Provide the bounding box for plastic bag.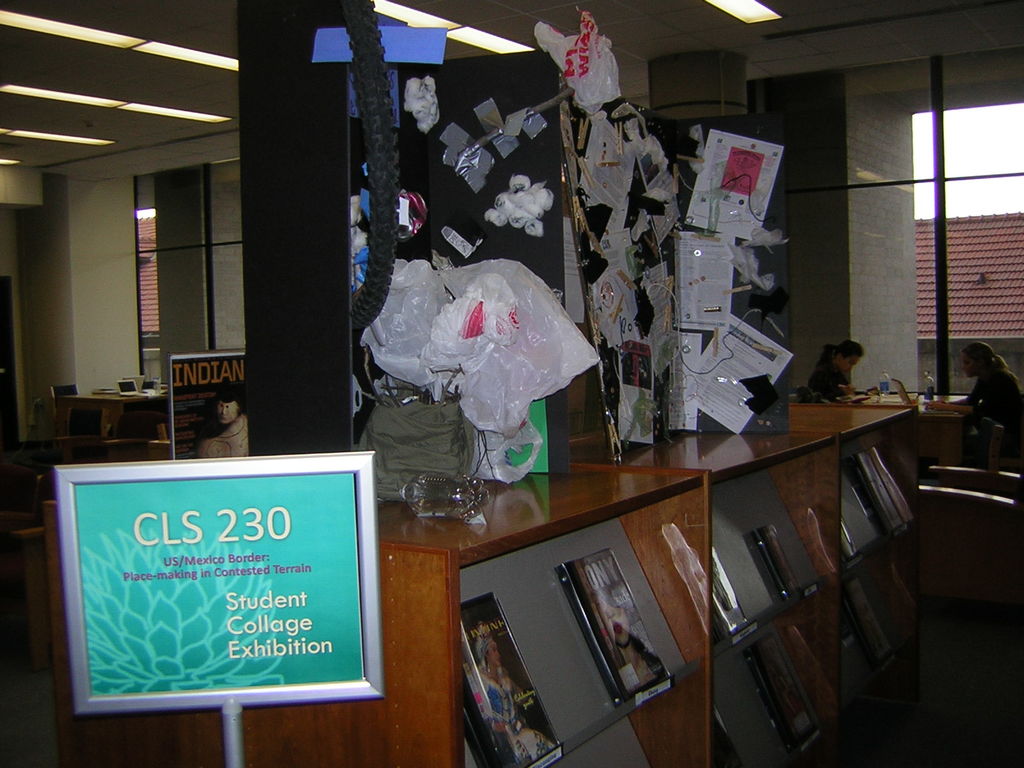
detection(358, 261, 454, 387).
